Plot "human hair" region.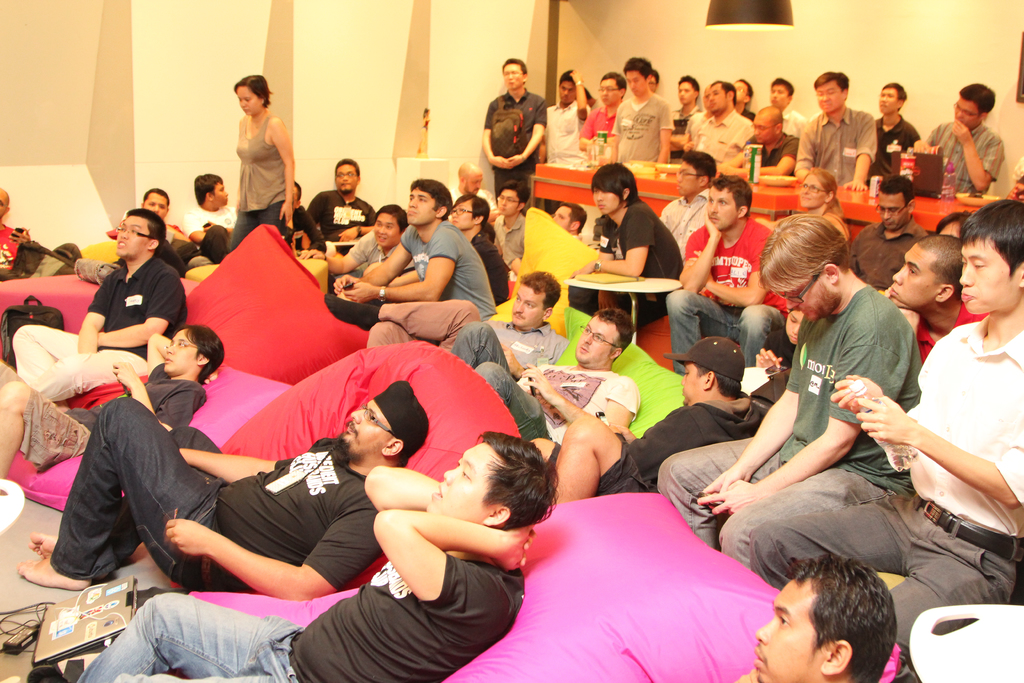
Plotted at (x1=931, y1=208, x2=972, y2=230).
